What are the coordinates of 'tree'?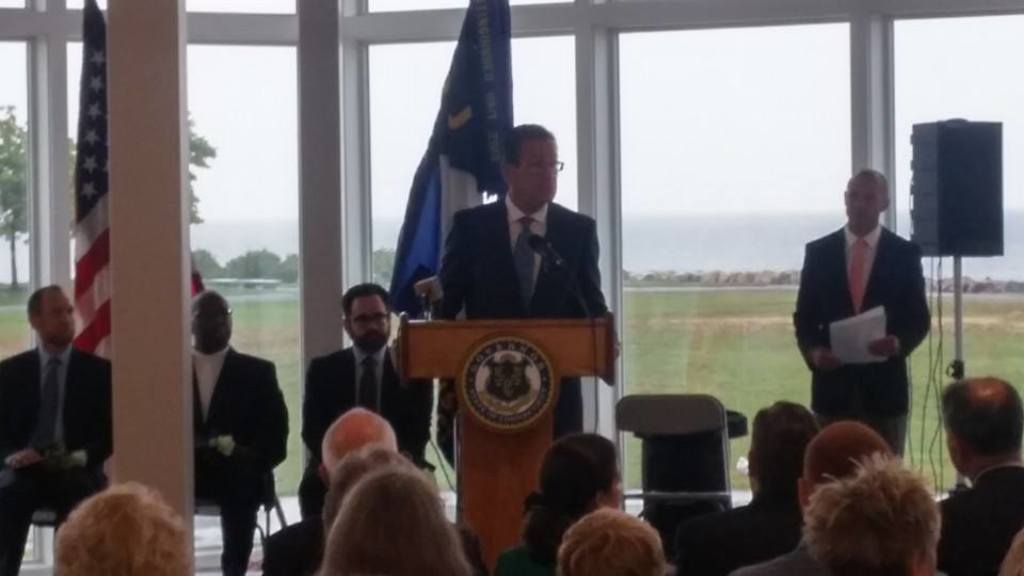
region(129, 65, 220, 284).
